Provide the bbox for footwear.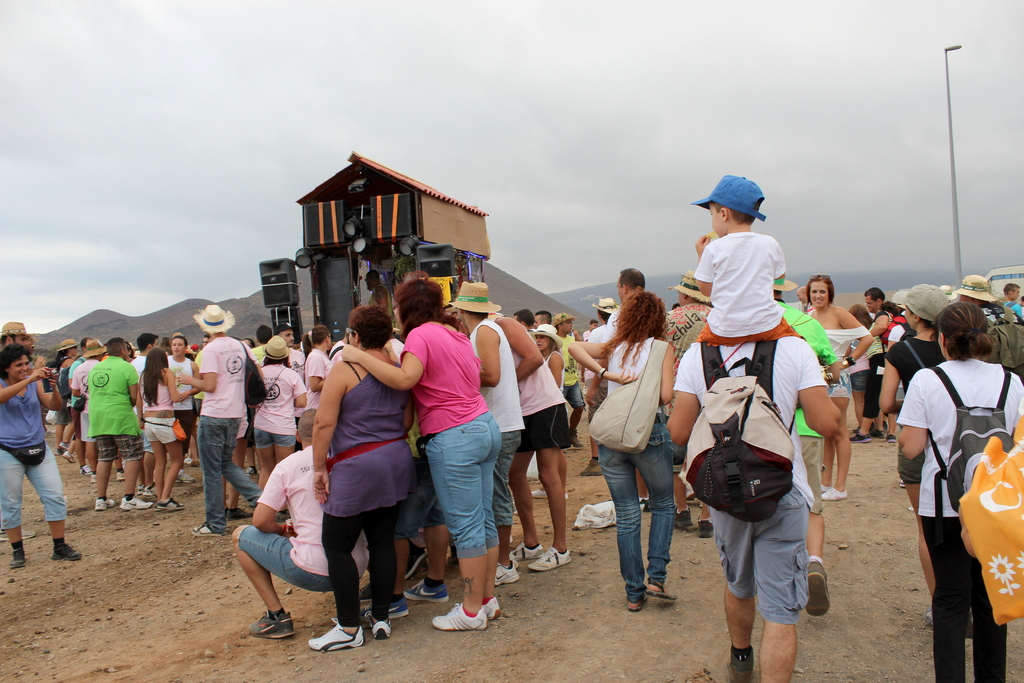
498:563:513:584.
